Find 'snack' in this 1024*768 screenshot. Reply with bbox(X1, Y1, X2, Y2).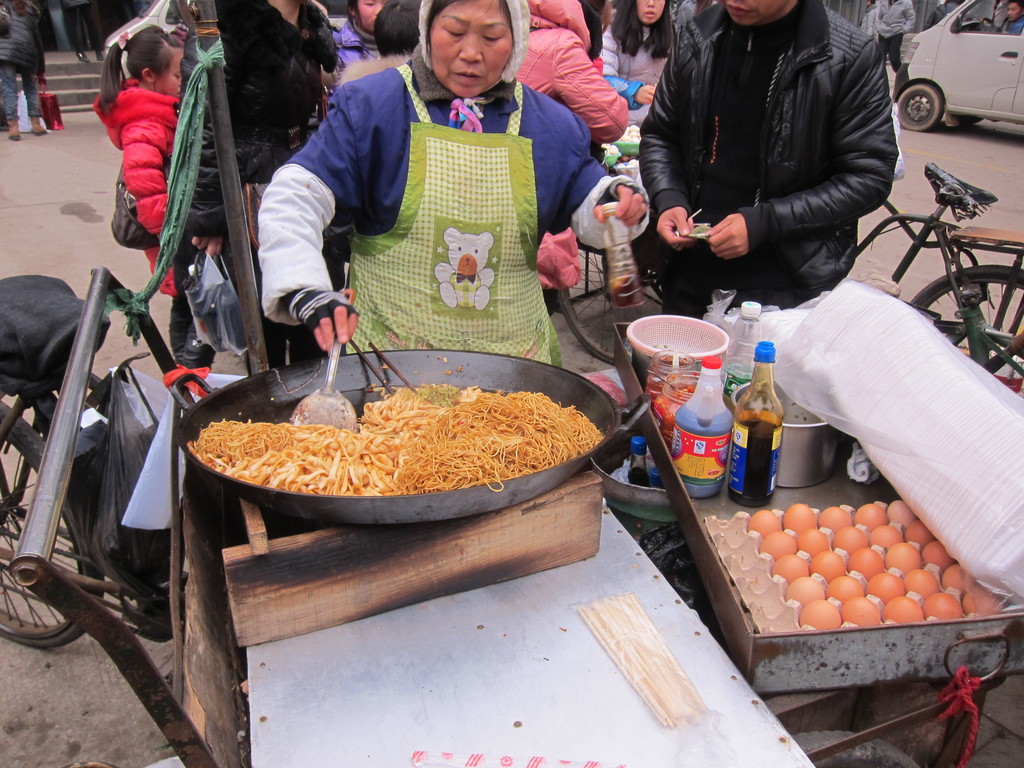
bbox(164, 373, 615, 517).
